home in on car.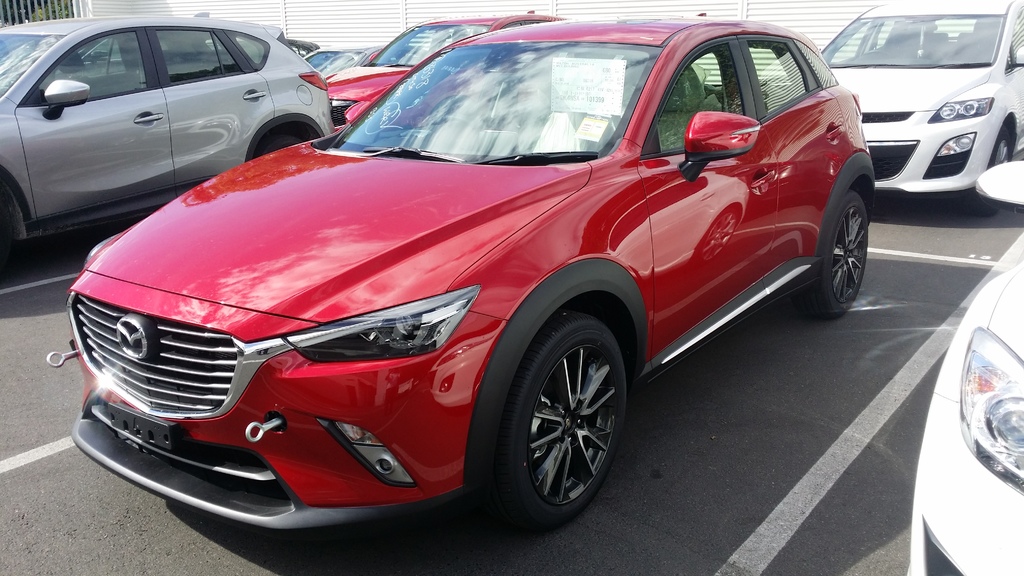
Homed in at {"left": 299, "top": 42, "right": 384, "bottom": 76}.
